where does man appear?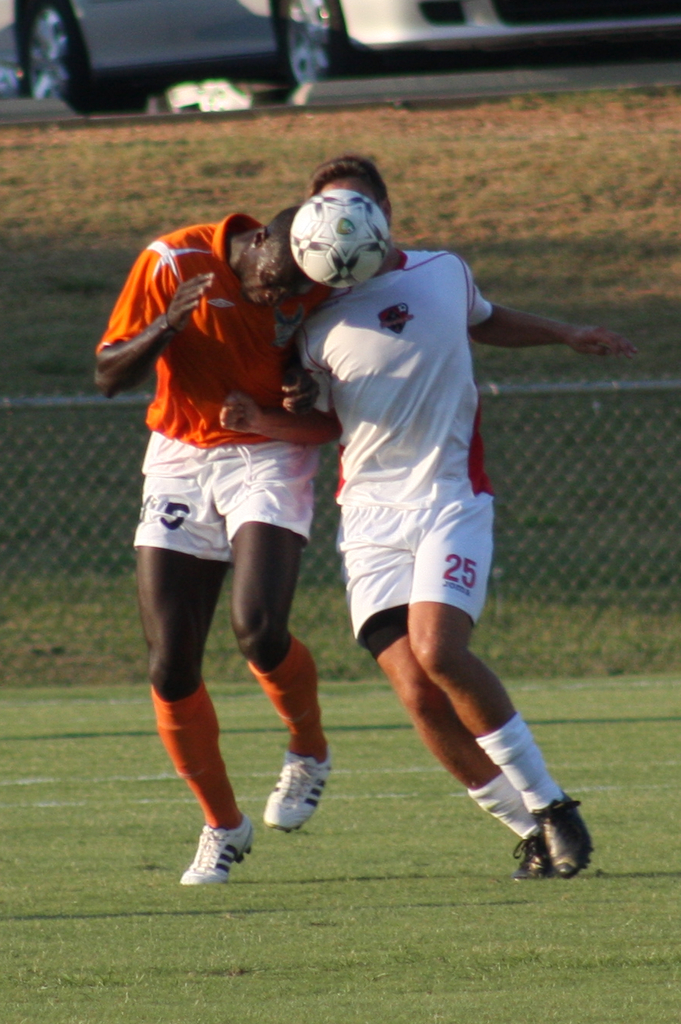
Appears at pyautogui.locateOnScreen(97, 213, 349, 912).
